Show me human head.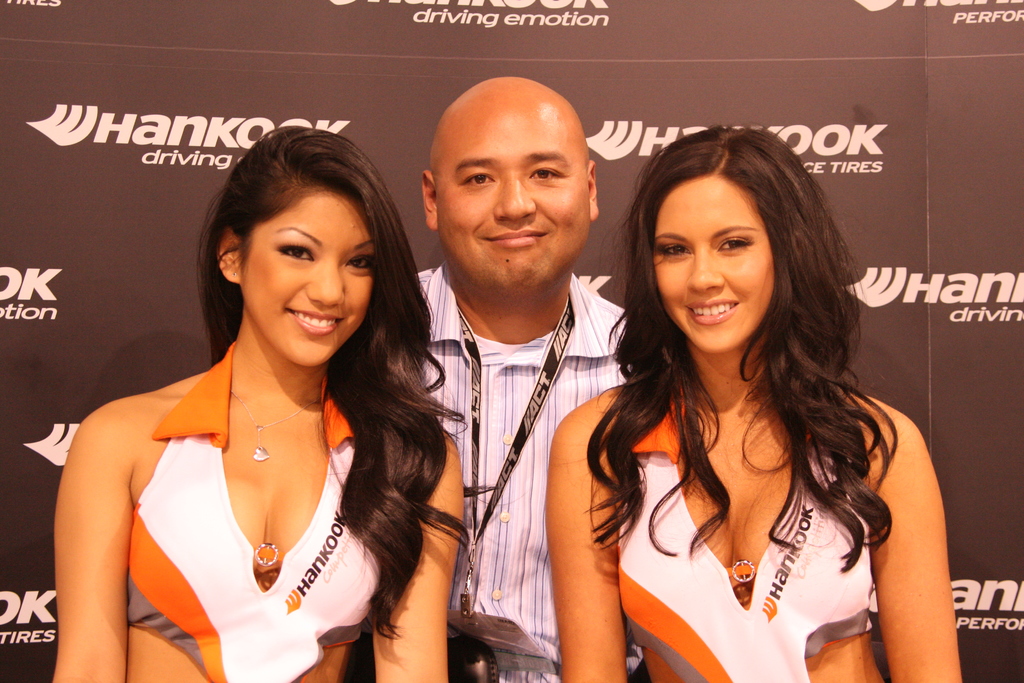
human head is here: {"left": 422, "top": 76, "right": 604, "bottom": 294}.
